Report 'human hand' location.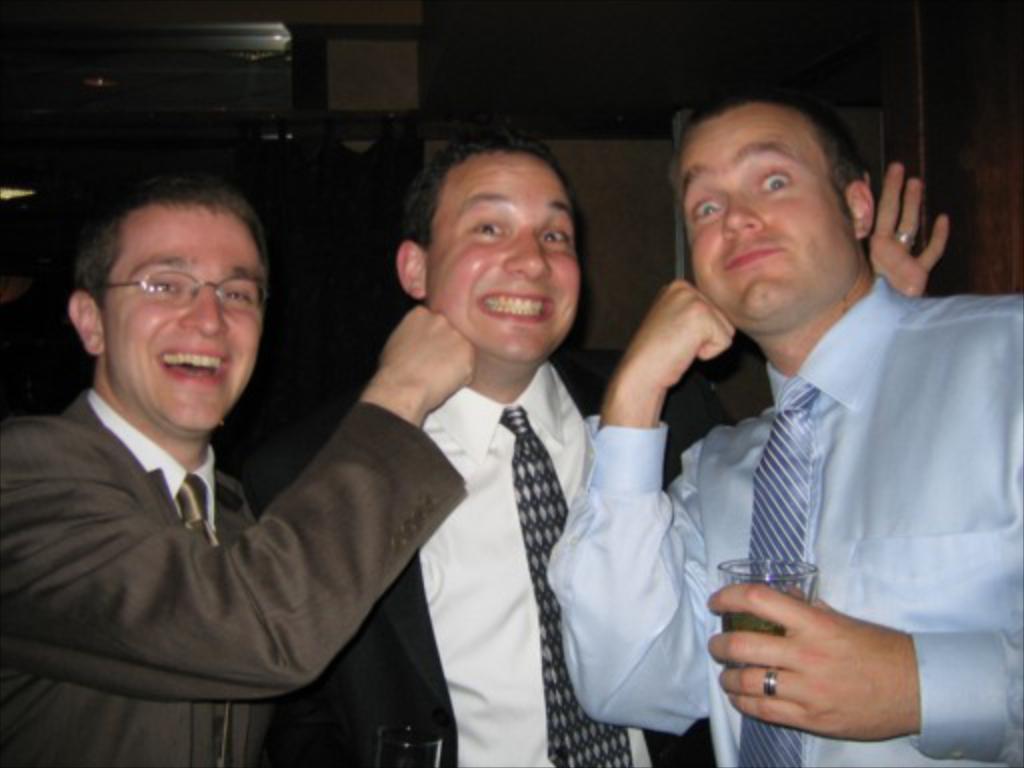
Report: left=704, top=582, right=920, bottom=742.
